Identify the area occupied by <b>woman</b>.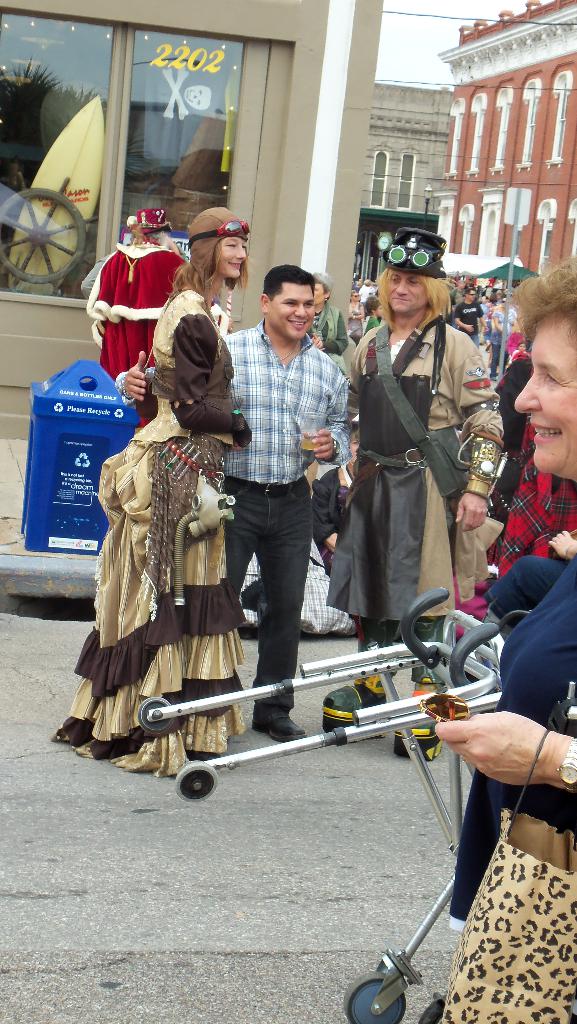
Area: l=349, t=288, r=366, b=344.
